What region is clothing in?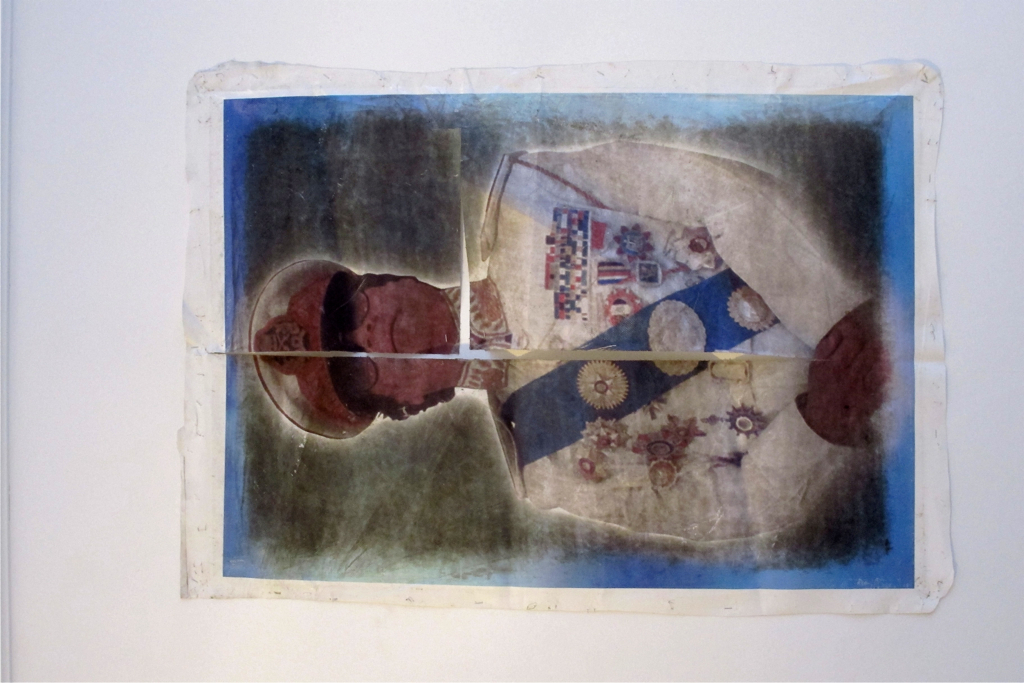
box(400, 130, 875, 517).
